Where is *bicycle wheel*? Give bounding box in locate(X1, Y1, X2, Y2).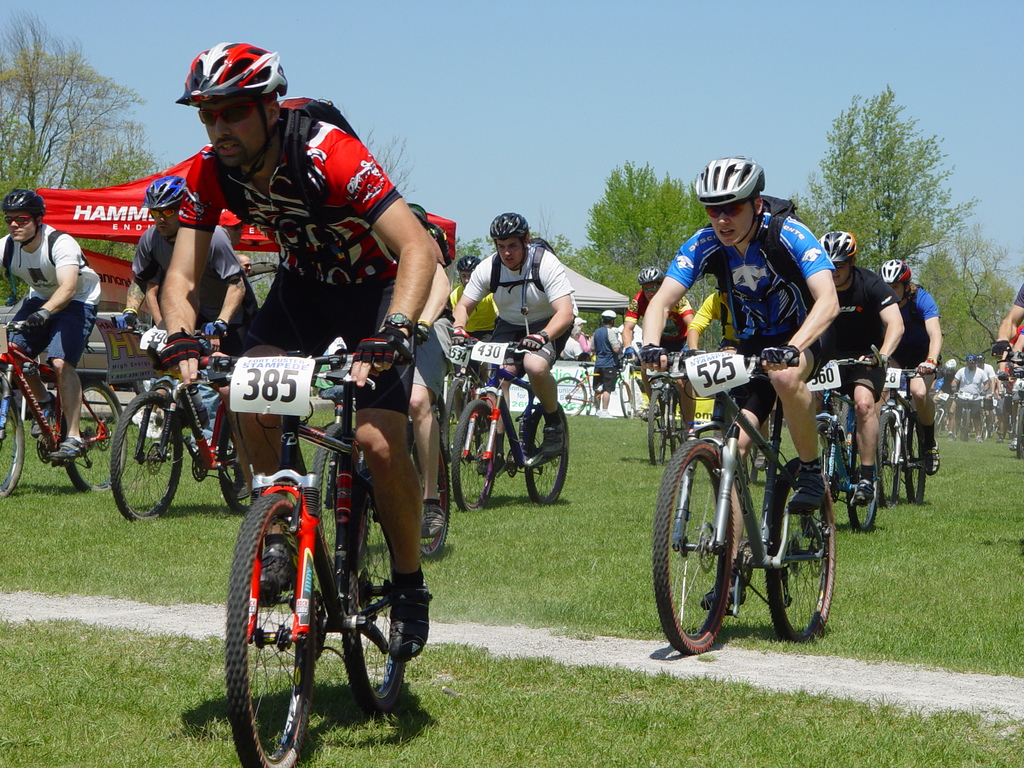
locate(223, 482, 316, 767).
